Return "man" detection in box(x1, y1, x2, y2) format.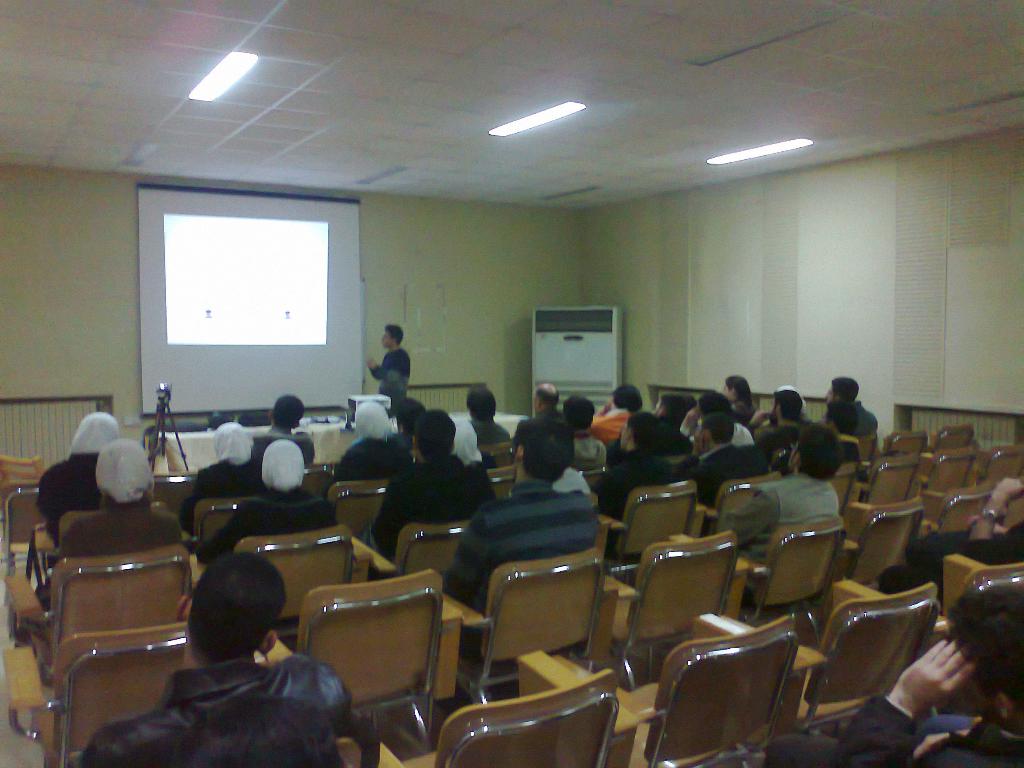
box(694, 408, 772, 487).
